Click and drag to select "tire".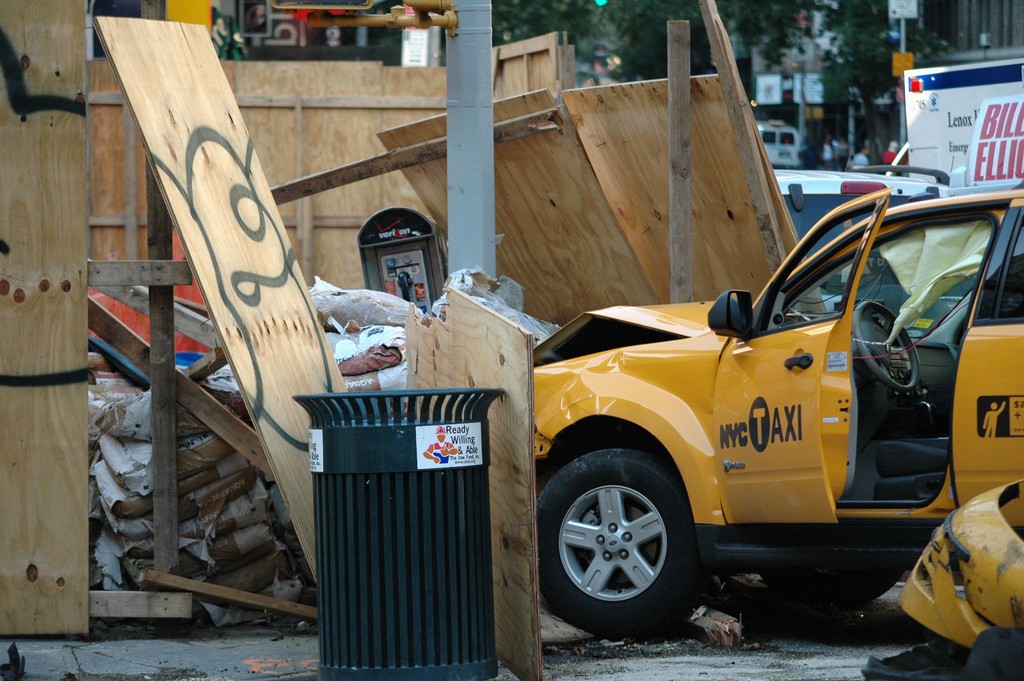
Selection: [left=534, top=446, right=701, bottom=640].
